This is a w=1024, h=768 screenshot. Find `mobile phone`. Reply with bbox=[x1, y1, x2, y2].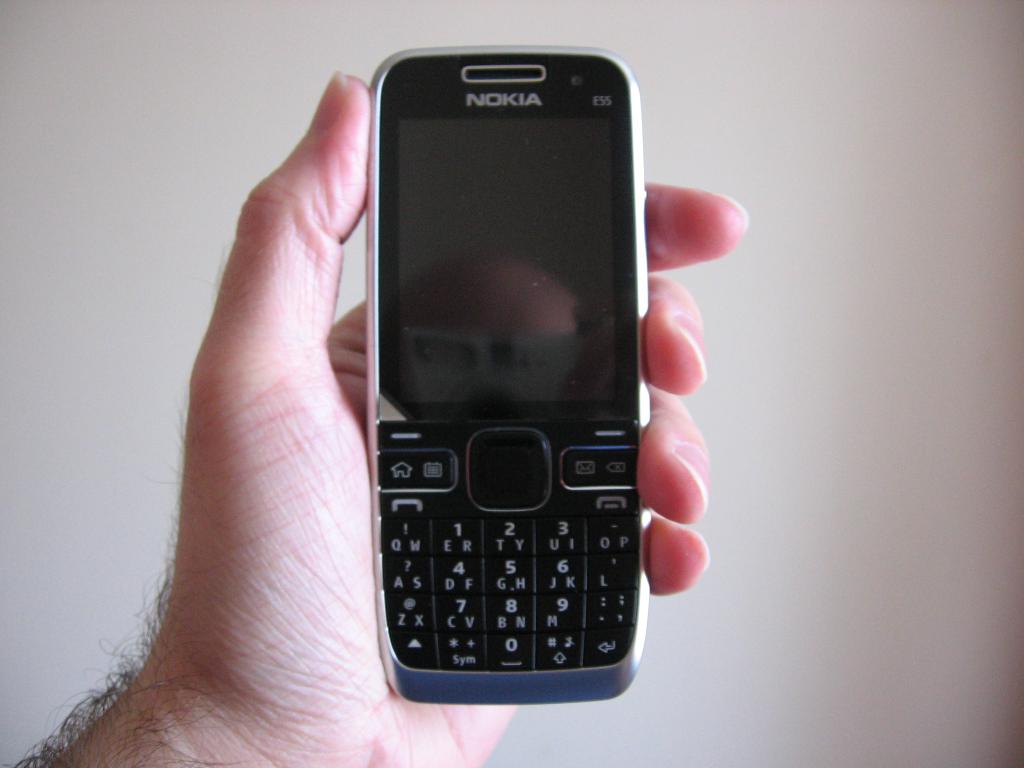
bbox=[369, 42, 655, 707].
